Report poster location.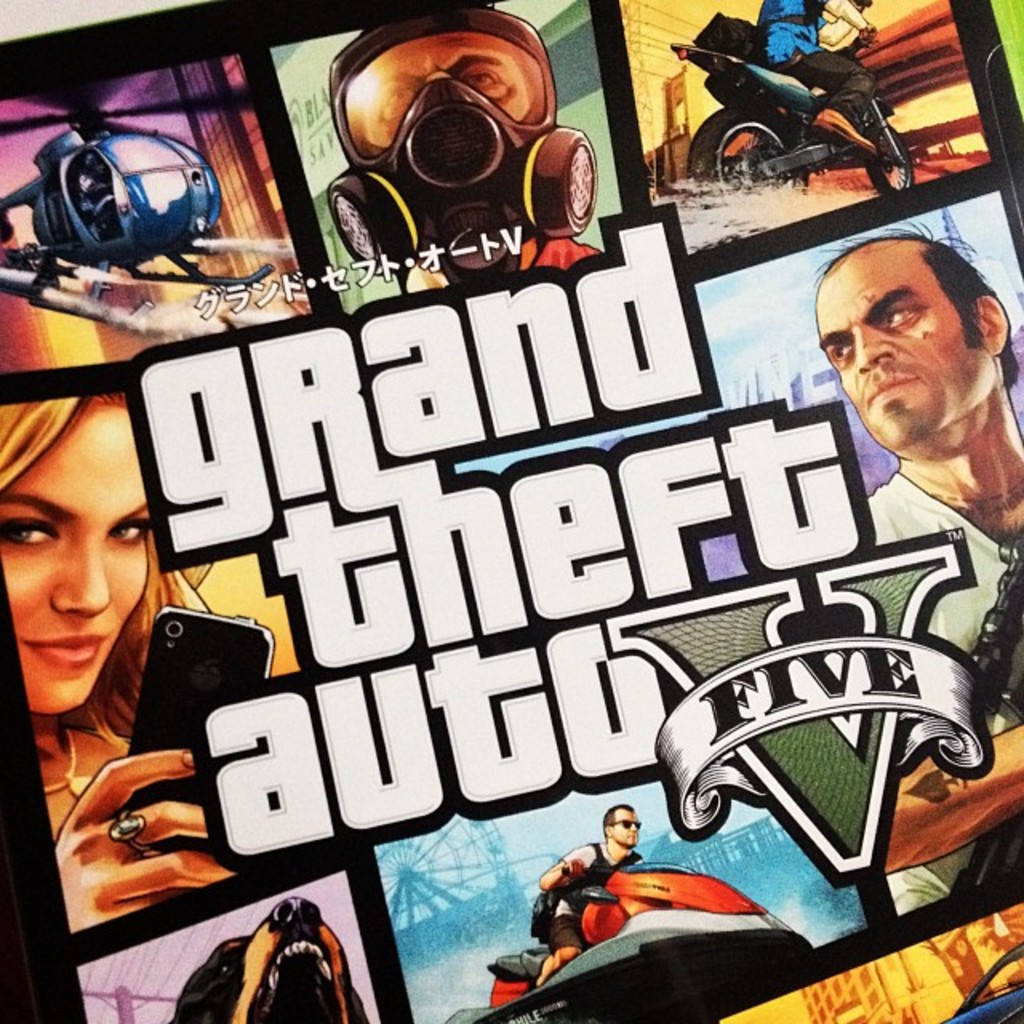
Report: BBox(0, 0, 1022, 1022).
